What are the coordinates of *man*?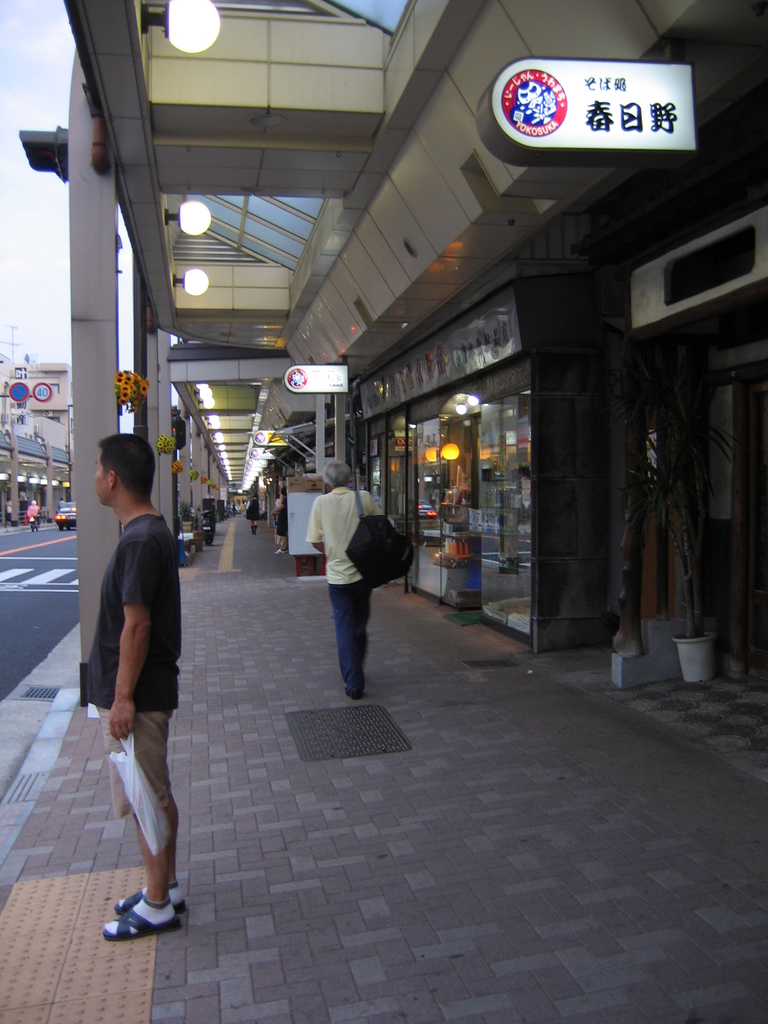
(77,423,202,932).
